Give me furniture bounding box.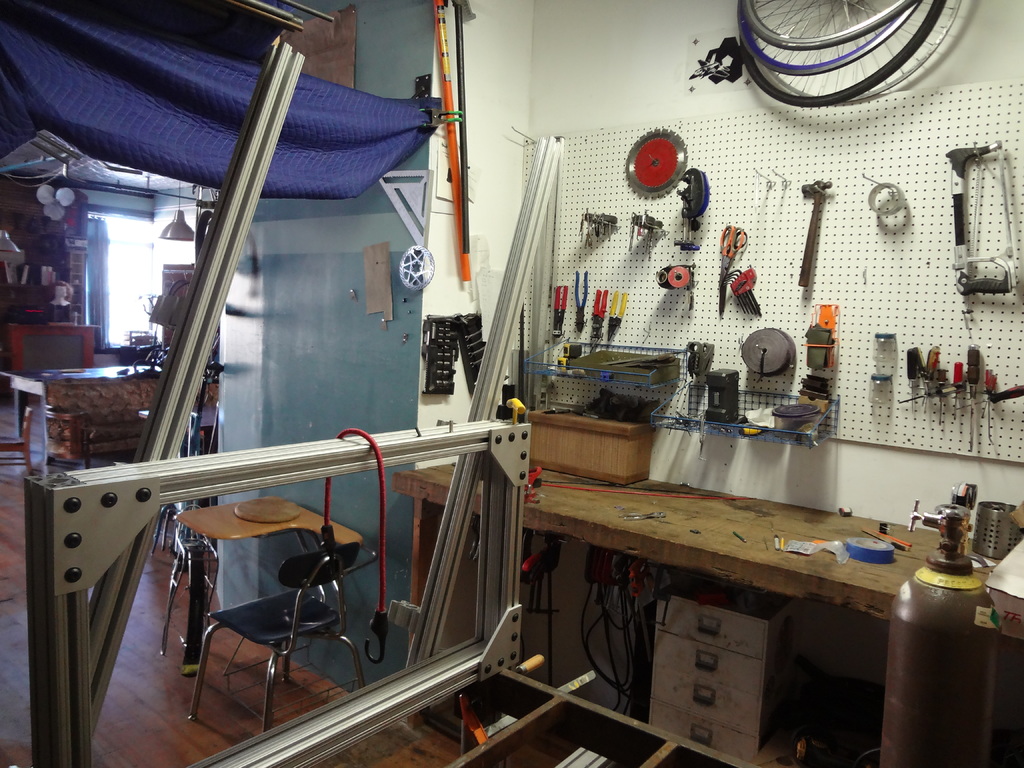
[left=175, top=502, right=381, bottom=736].
